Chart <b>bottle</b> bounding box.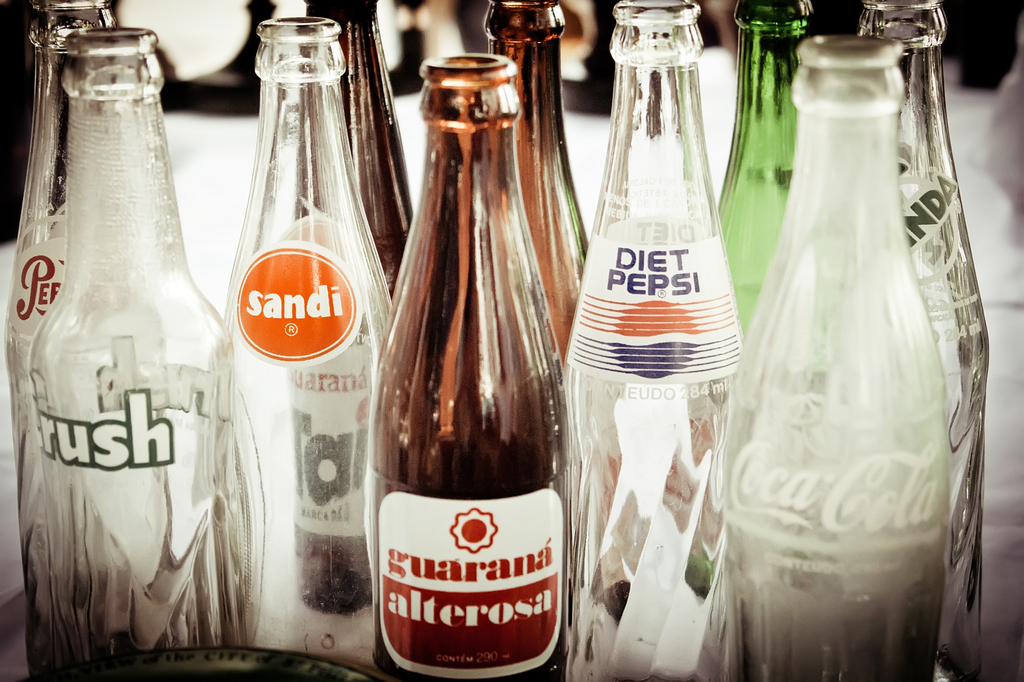
Charted: [859,0,989,681].
